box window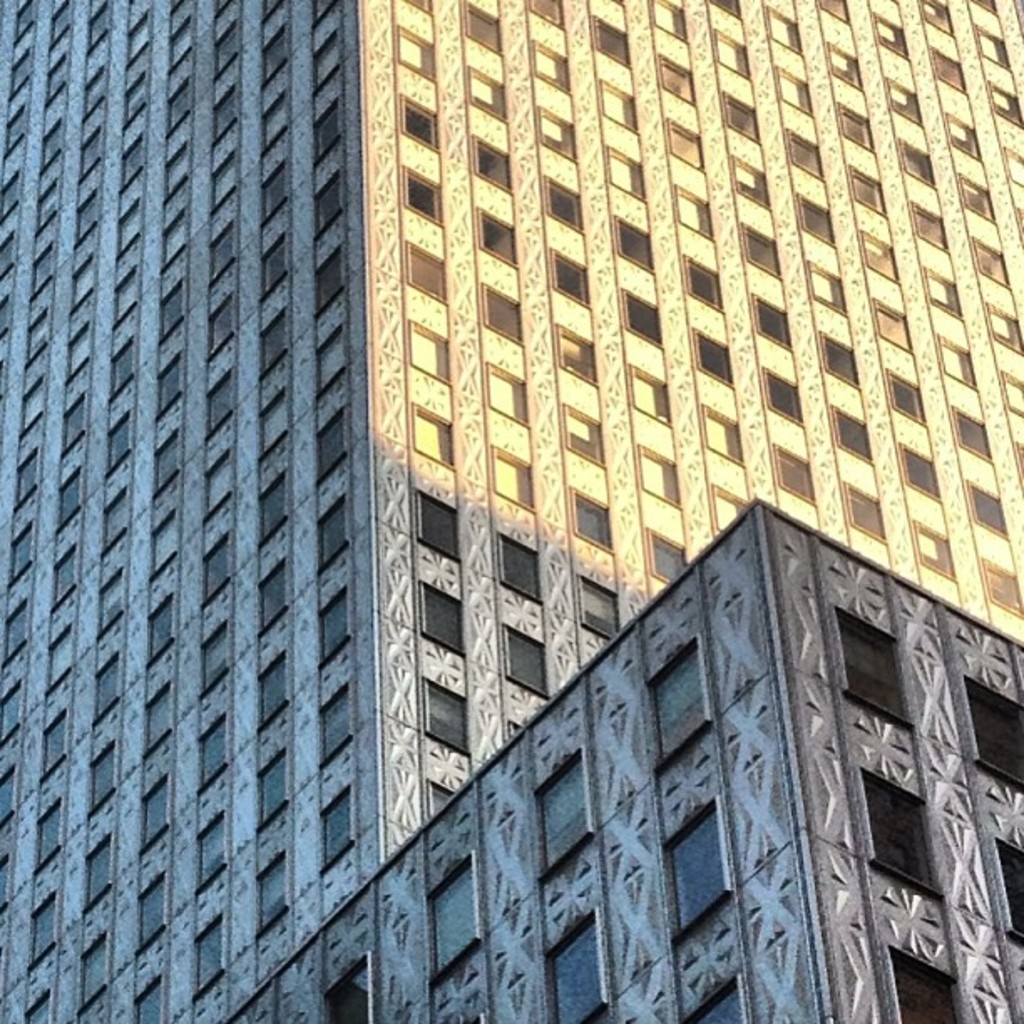
rect(766, 10, 803, 55)
